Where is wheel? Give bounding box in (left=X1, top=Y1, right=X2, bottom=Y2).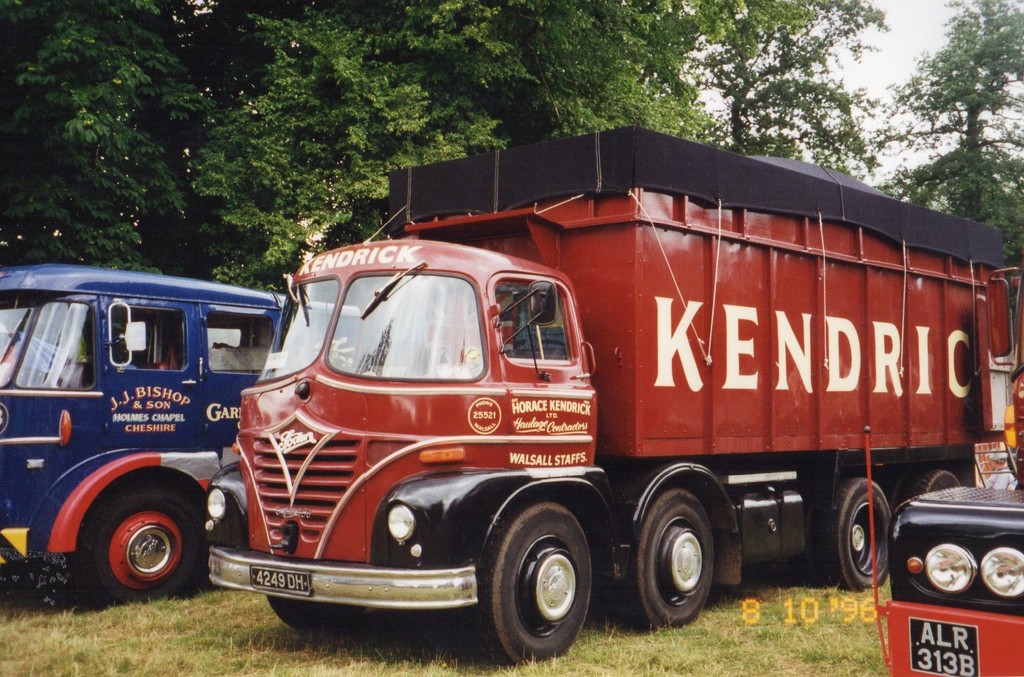
(left=614, top=482, right=714, bottom=629).
